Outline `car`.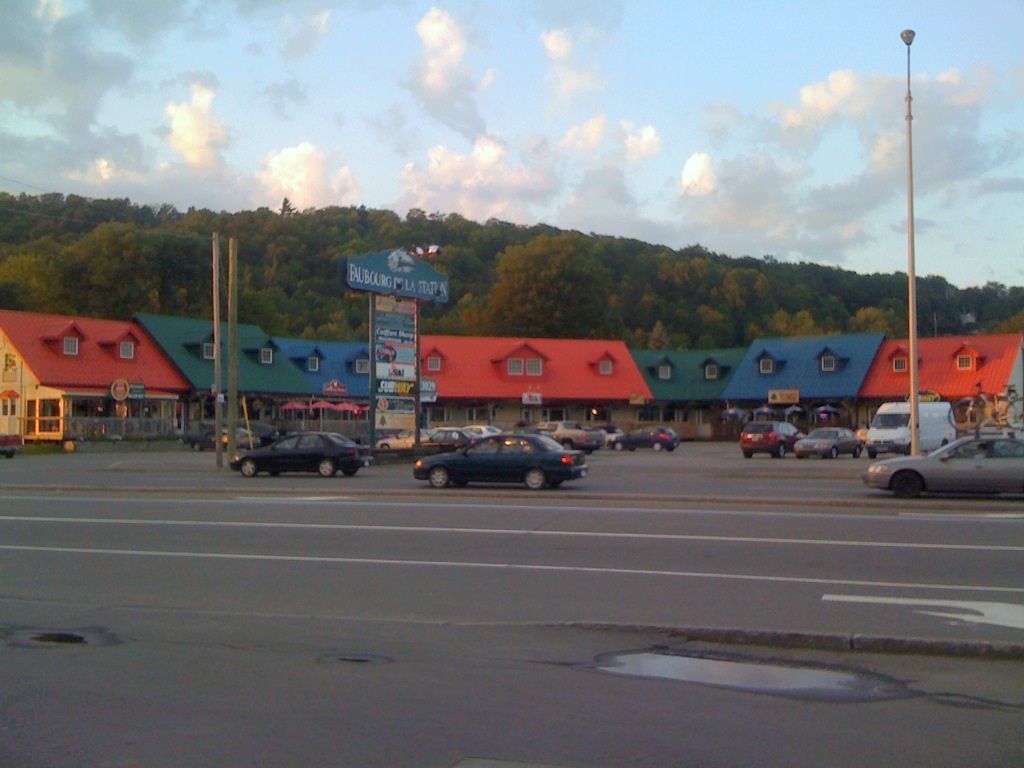
Outline: x1=229 y1=432 x2=370 y2=481.
